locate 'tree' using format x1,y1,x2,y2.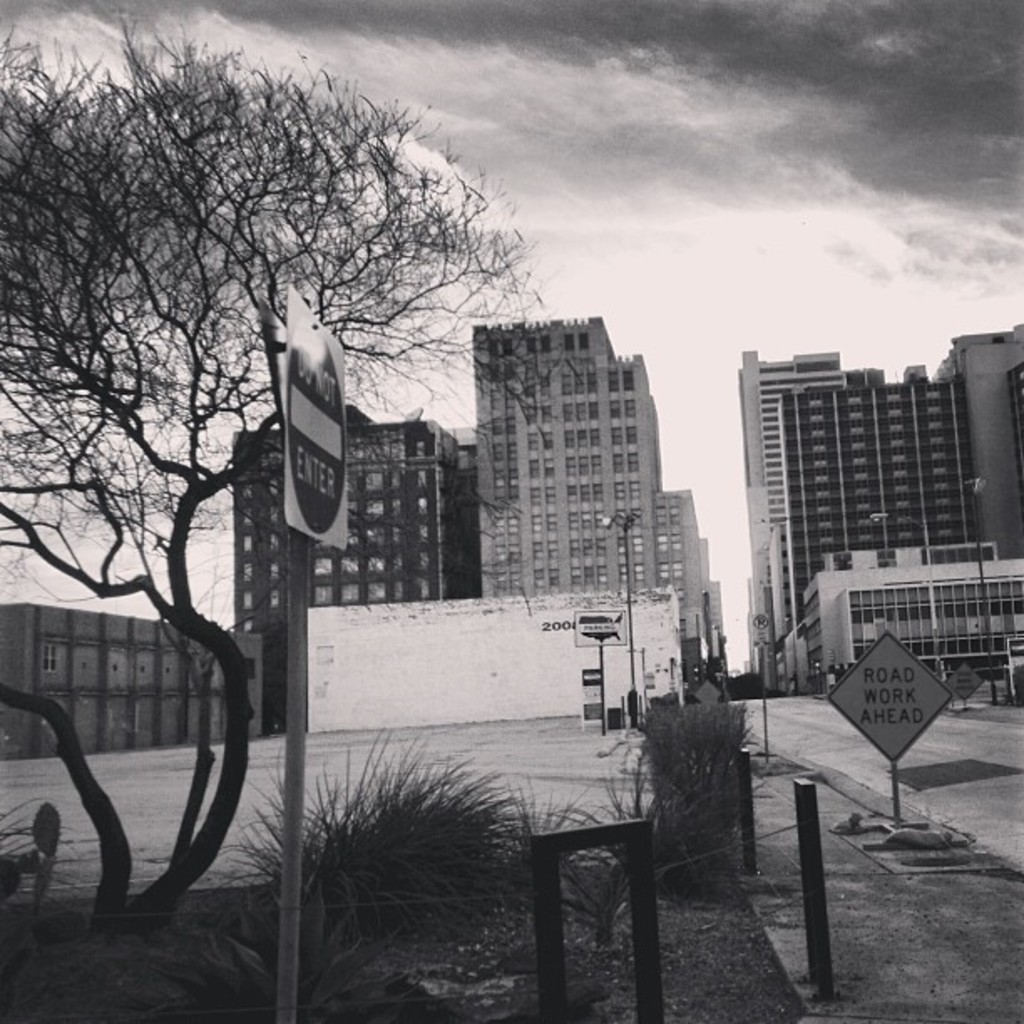
0,0,537,954.
